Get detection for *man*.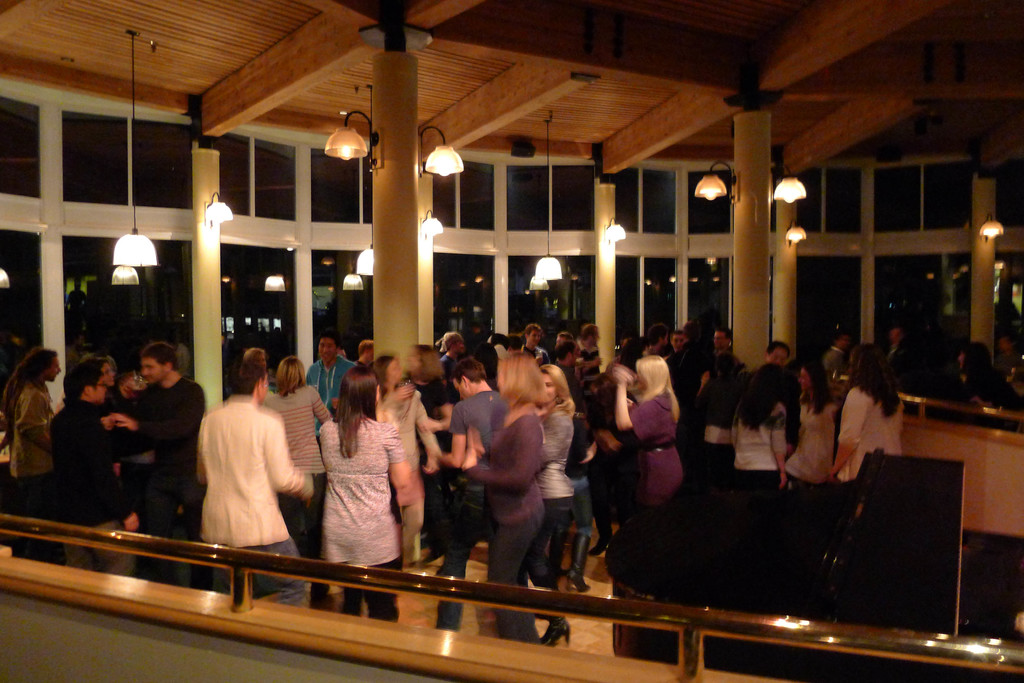
Detection: pyautogui.locateOnScreen(712, 326, 733, 358).
